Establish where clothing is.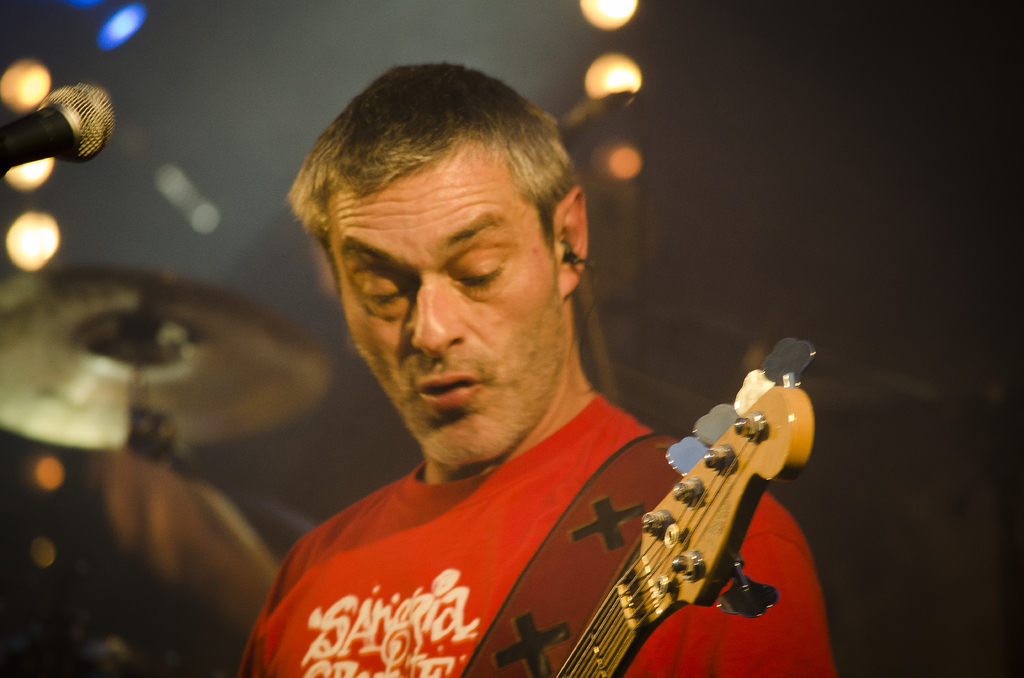
Established at (229,424,829,677).
